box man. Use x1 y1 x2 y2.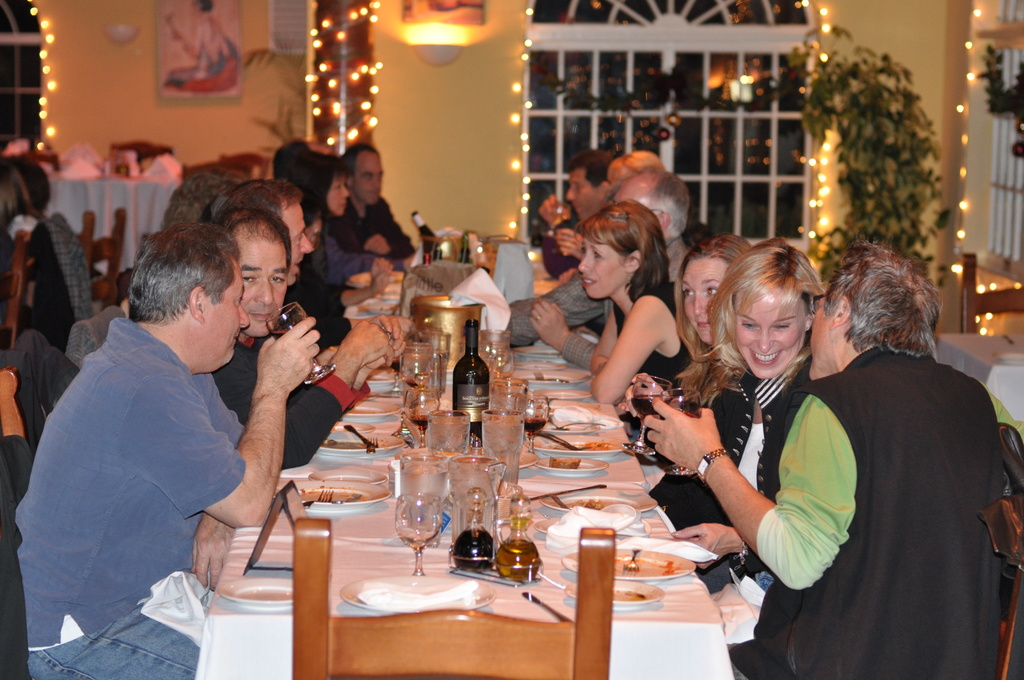
344 145 420 255.
